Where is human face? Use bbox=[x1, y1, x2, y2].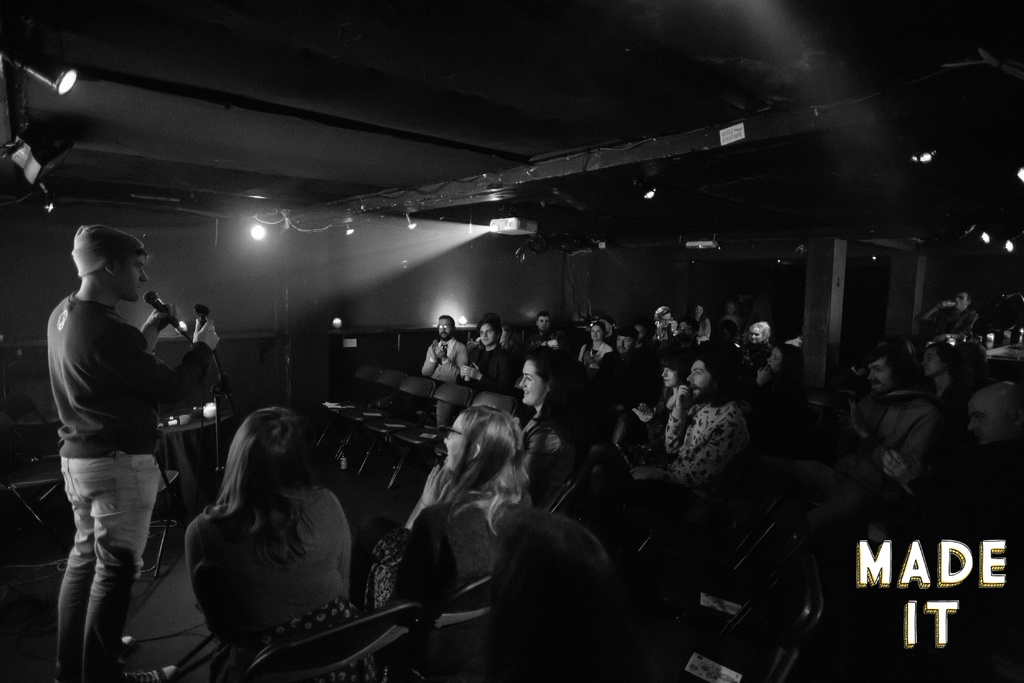
bbox=[118, 258, 147, 304].
